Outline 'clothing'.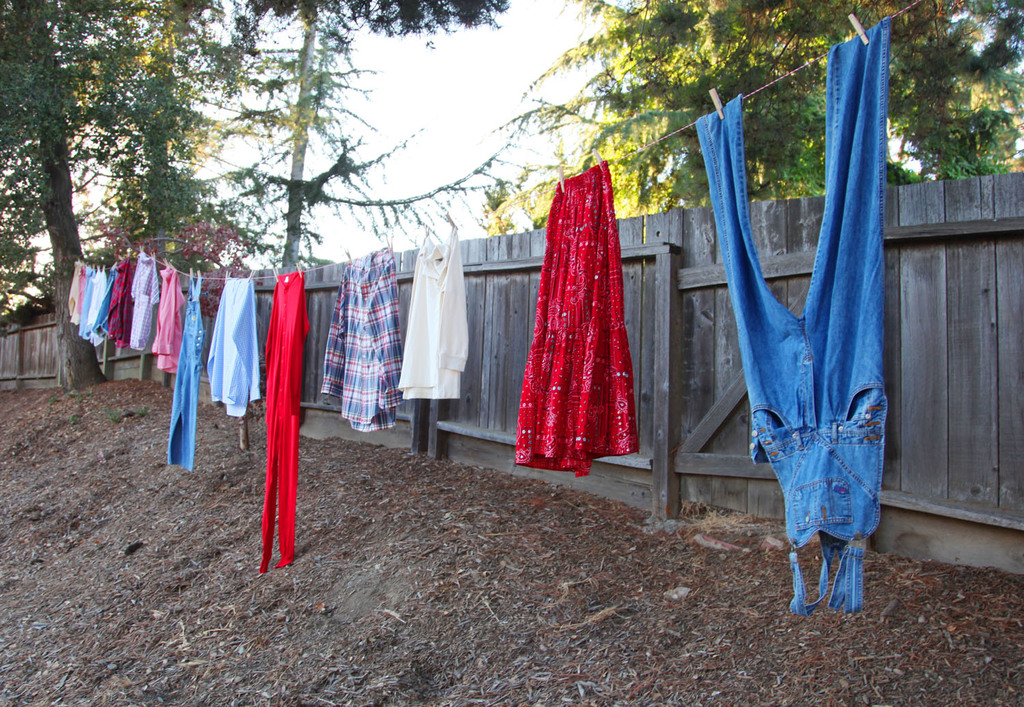
Outline: bbox(326, 247, 401, 431).
